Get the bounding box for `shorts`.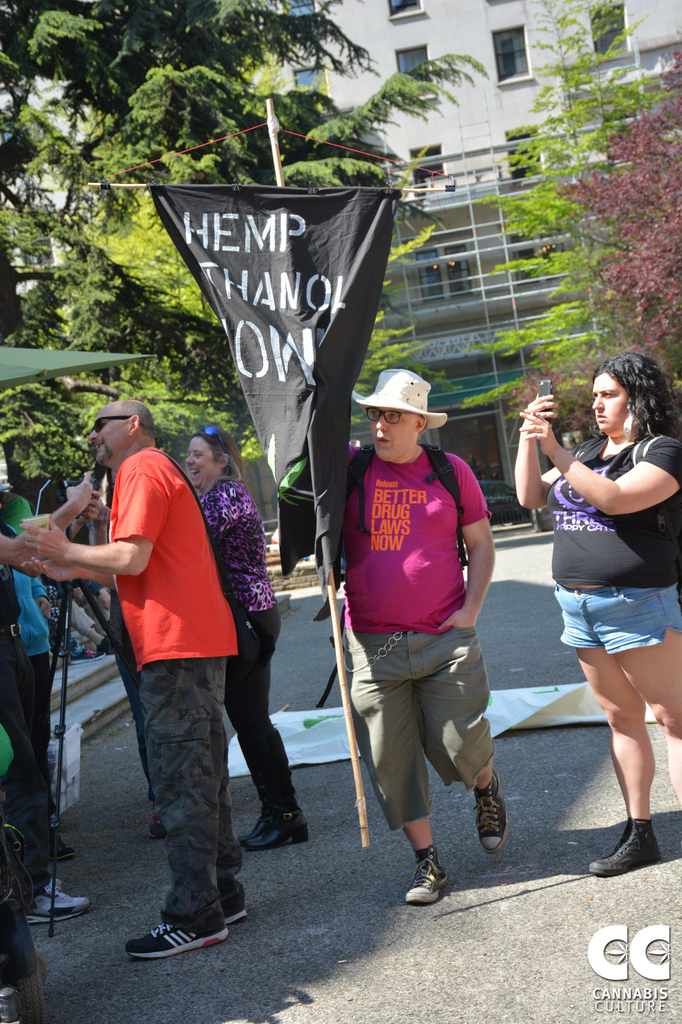
[567, 596, 670, 654].
